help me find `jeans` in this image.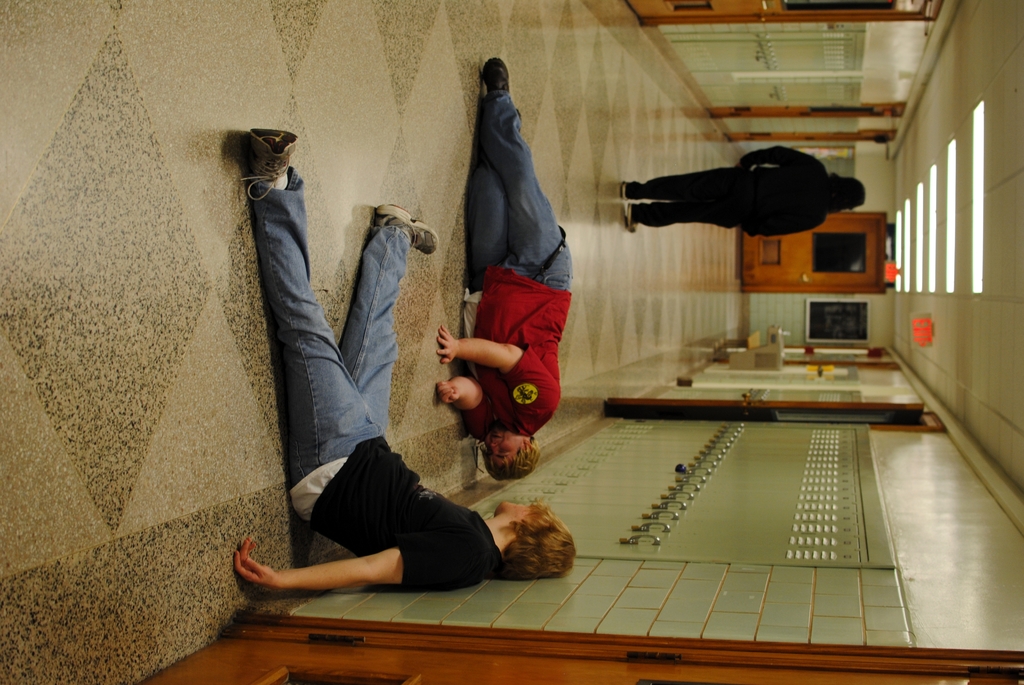
Found it: (left=246, top=163, right=414, bottom=487).
